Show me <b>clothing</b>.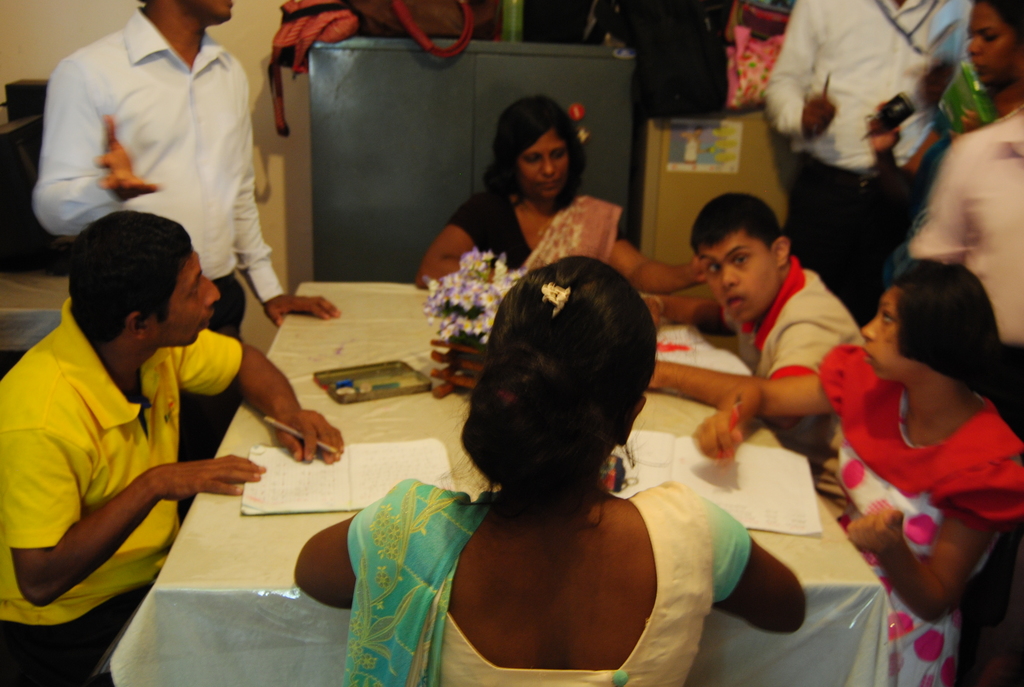
<b>clothing</b> is here: l=815, t=335, r=1023, b=686.
